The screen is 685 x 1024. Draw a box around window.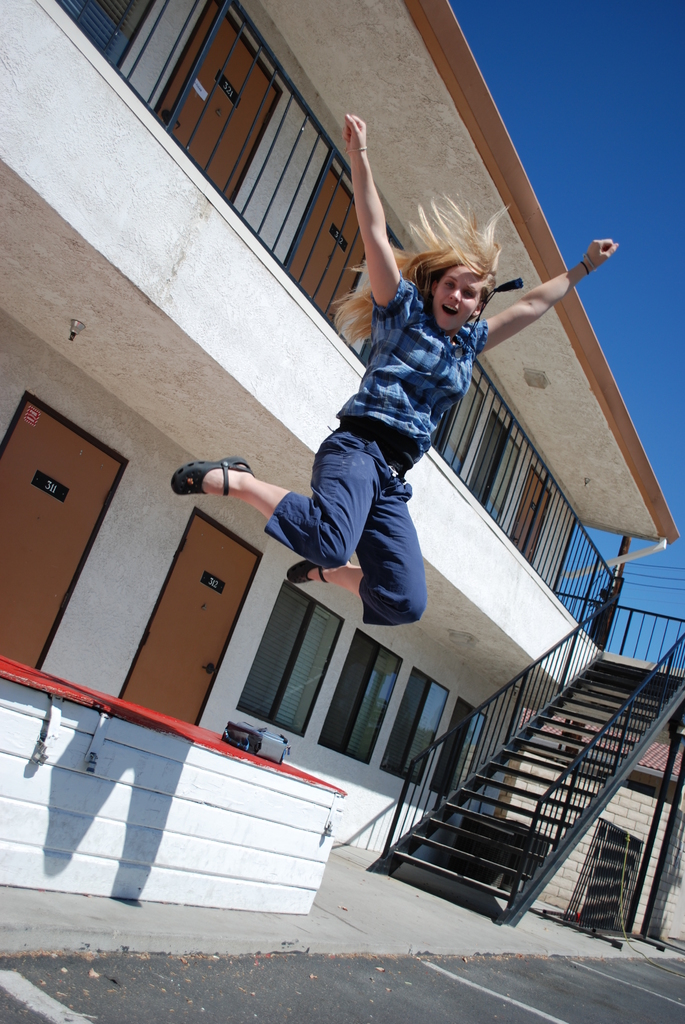
<box>249,589,325,730</box>.
